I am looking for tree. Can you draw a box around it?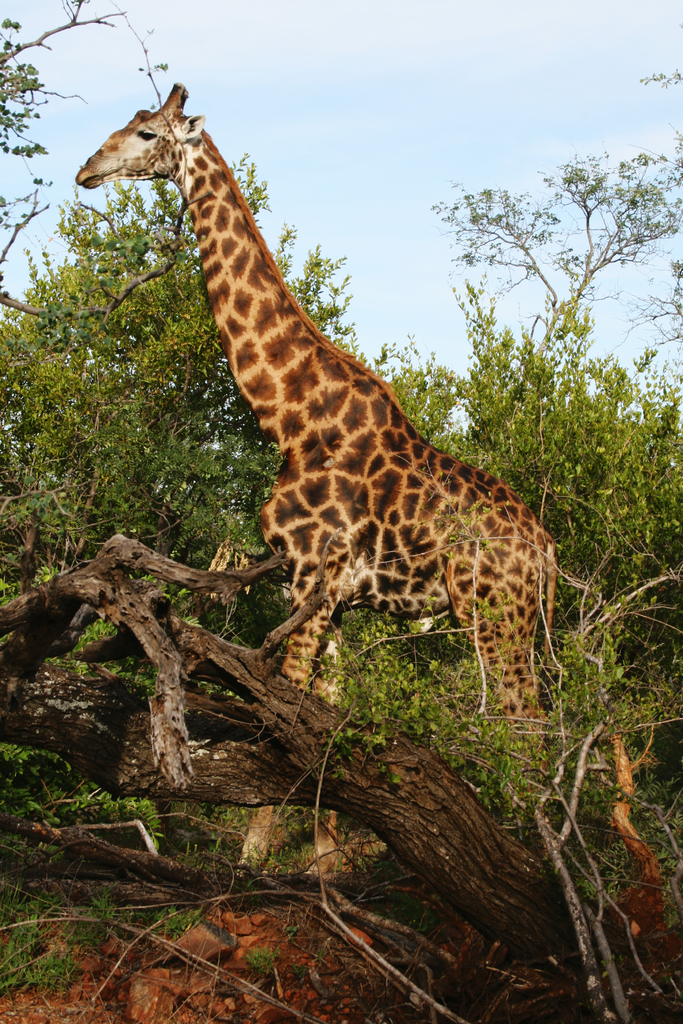
Sure, the bounding box is [x1=0, y1=4, x2=682, y2=889].
